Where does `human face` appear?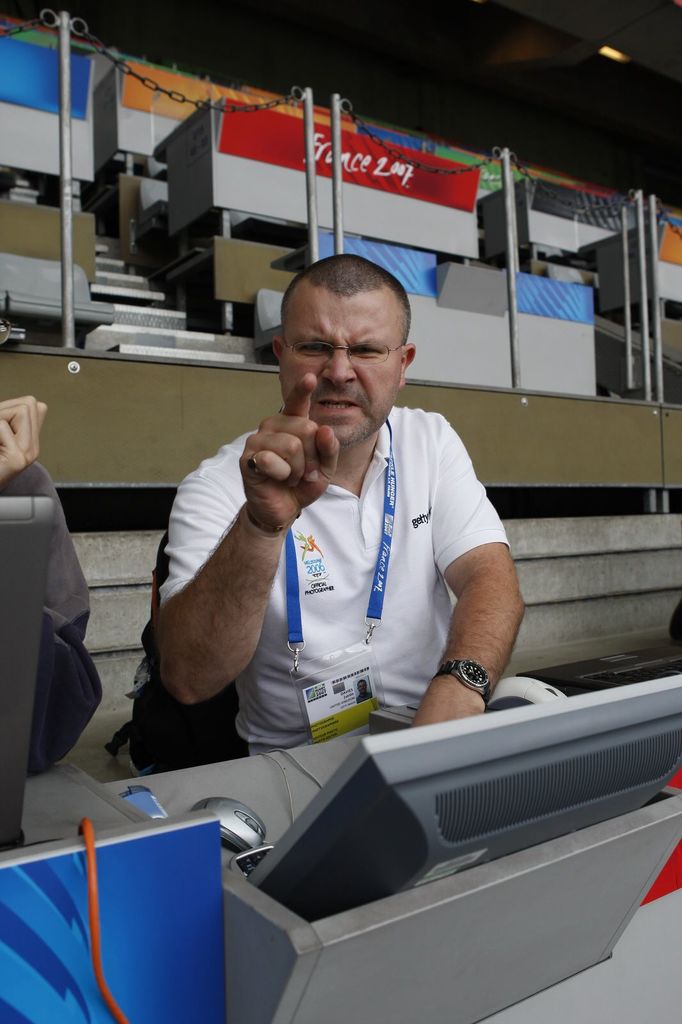
Appears at (283, 282, 400, 447).
